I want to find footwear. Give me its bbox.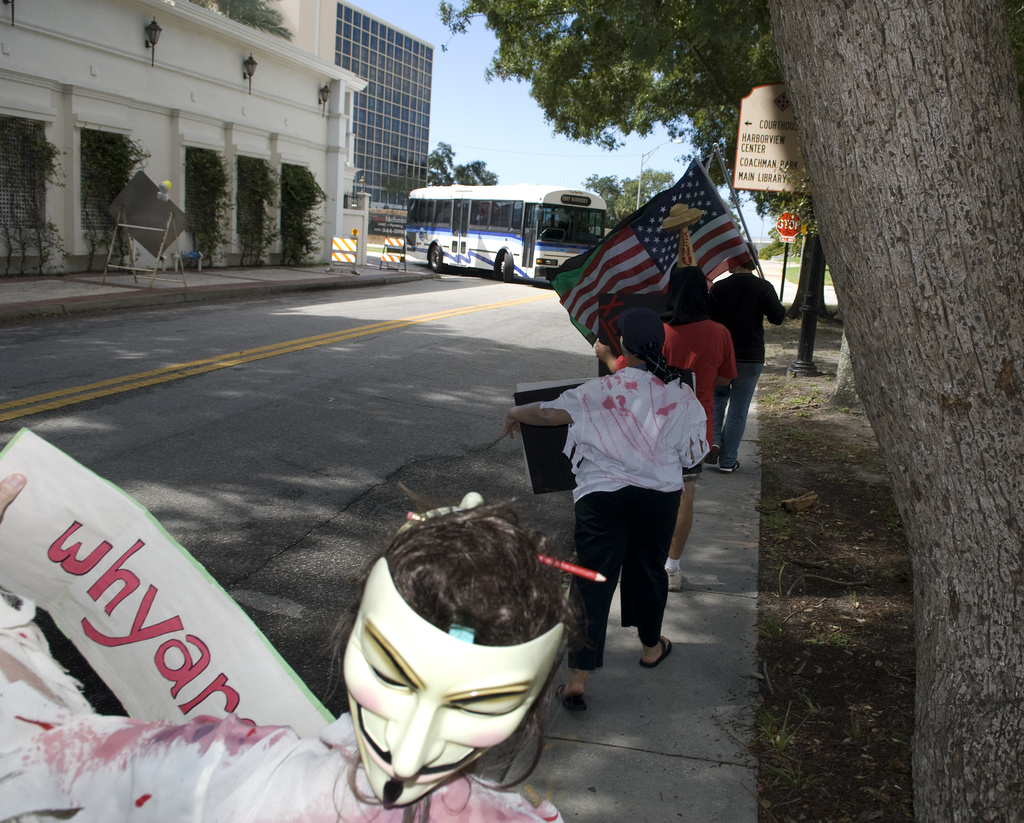
{"x1": 663, "y1": 561, "x2": 686, "y2": 594}.
